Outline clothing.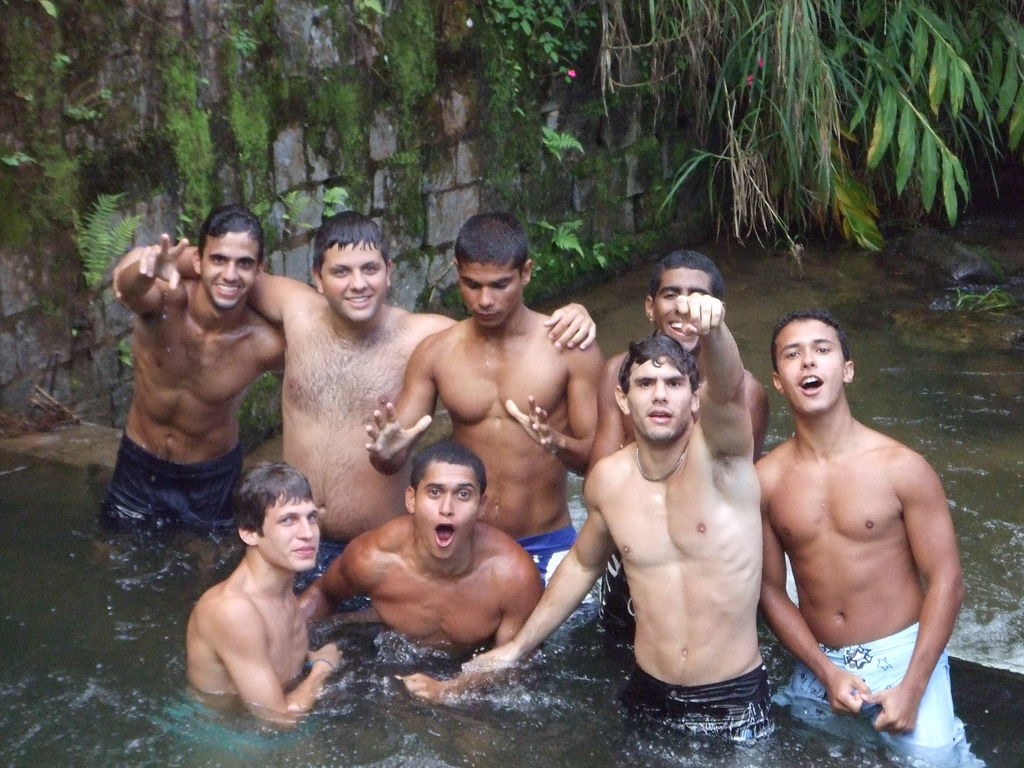
Outline: [left=518, top=522, right=580, bottom=582].
